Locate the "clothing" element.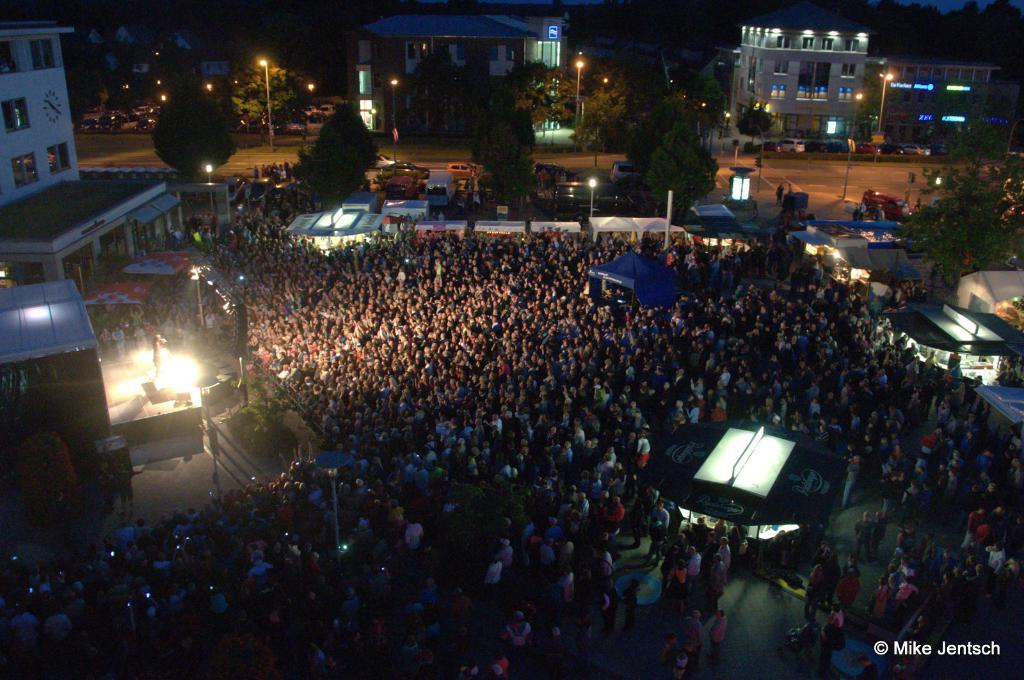
Element bbox: box(722, 372, 728, 386).
